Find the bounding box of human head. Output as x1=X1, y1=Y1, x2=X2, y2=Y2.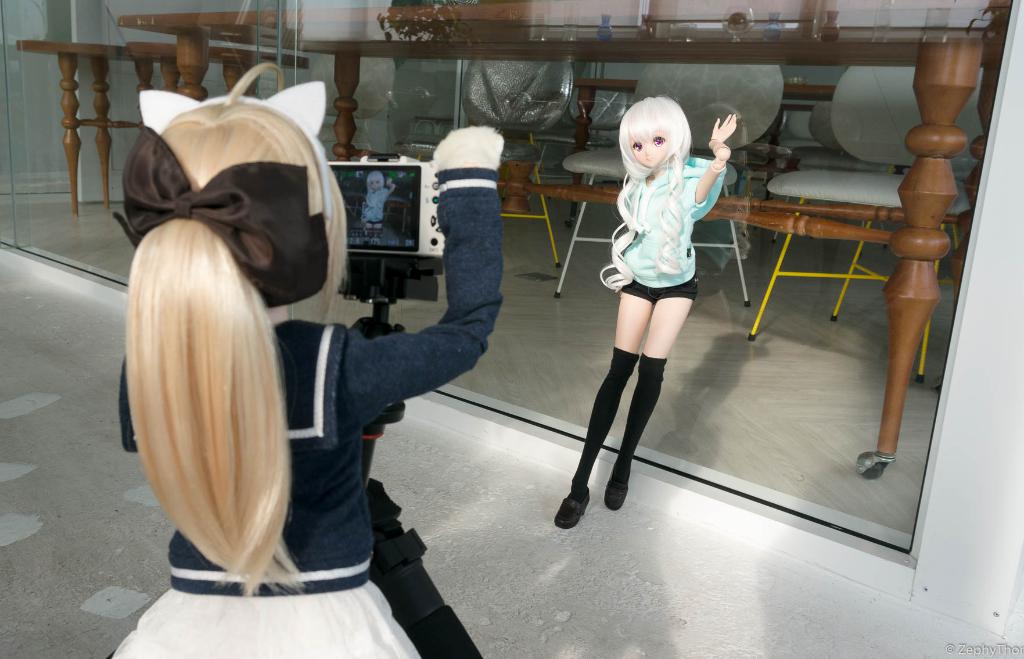
x1=616, y1=93, x2=690, y2=172.
